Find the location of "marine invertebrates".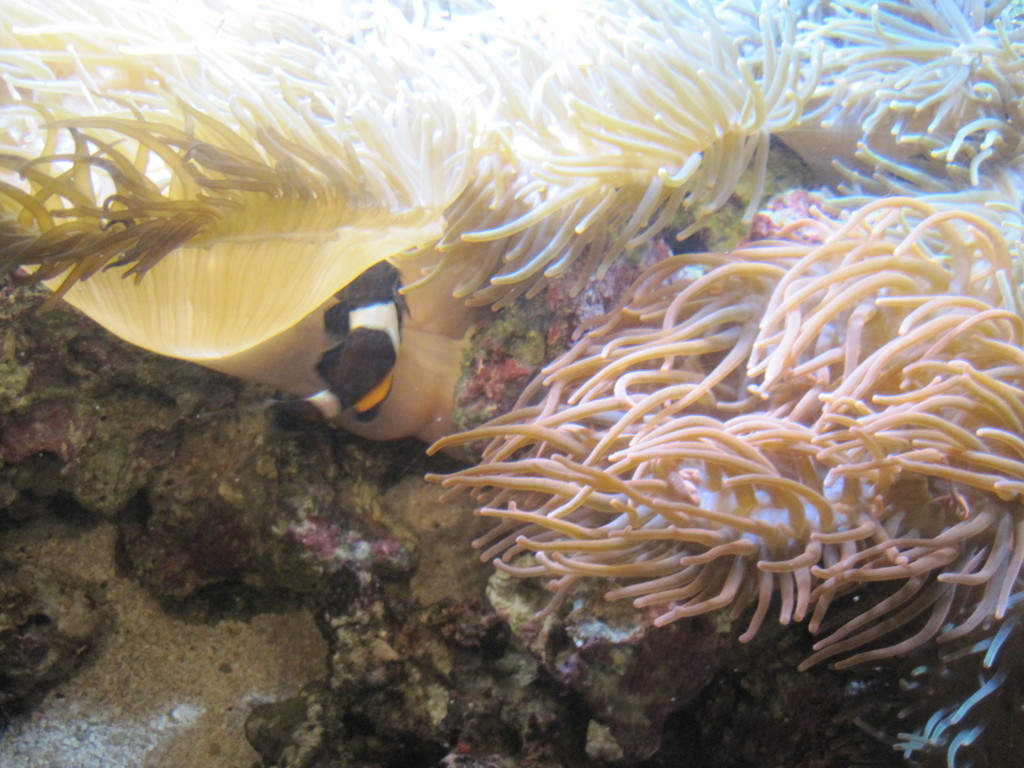
Location: region(715, 0, 1023, 217).
